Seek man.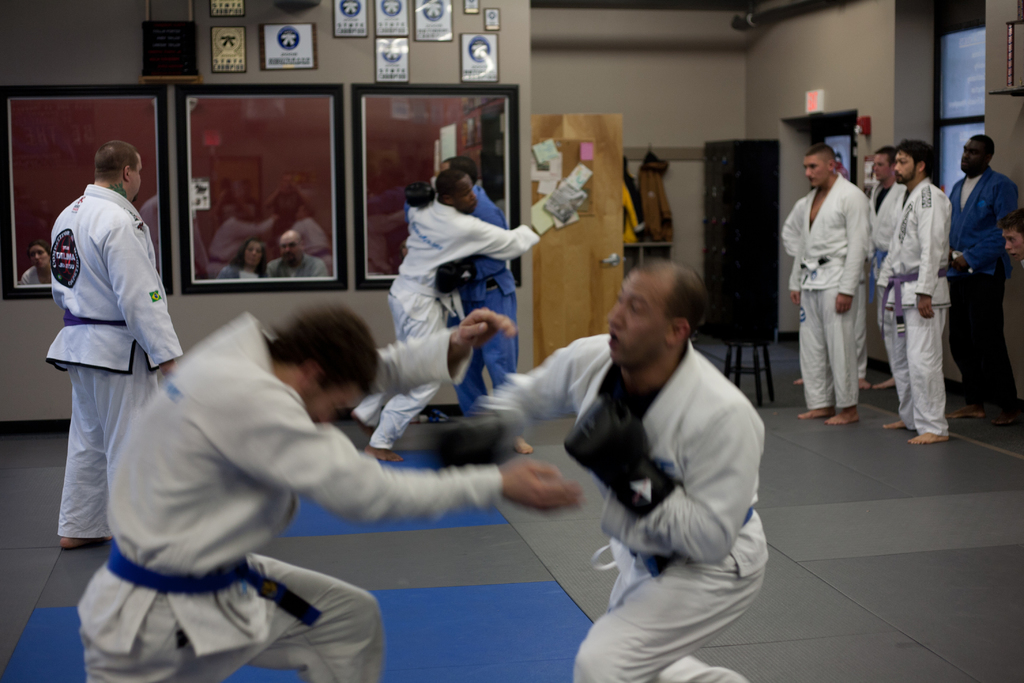
(x1=346, y1=164, x2=540, y2=466).
